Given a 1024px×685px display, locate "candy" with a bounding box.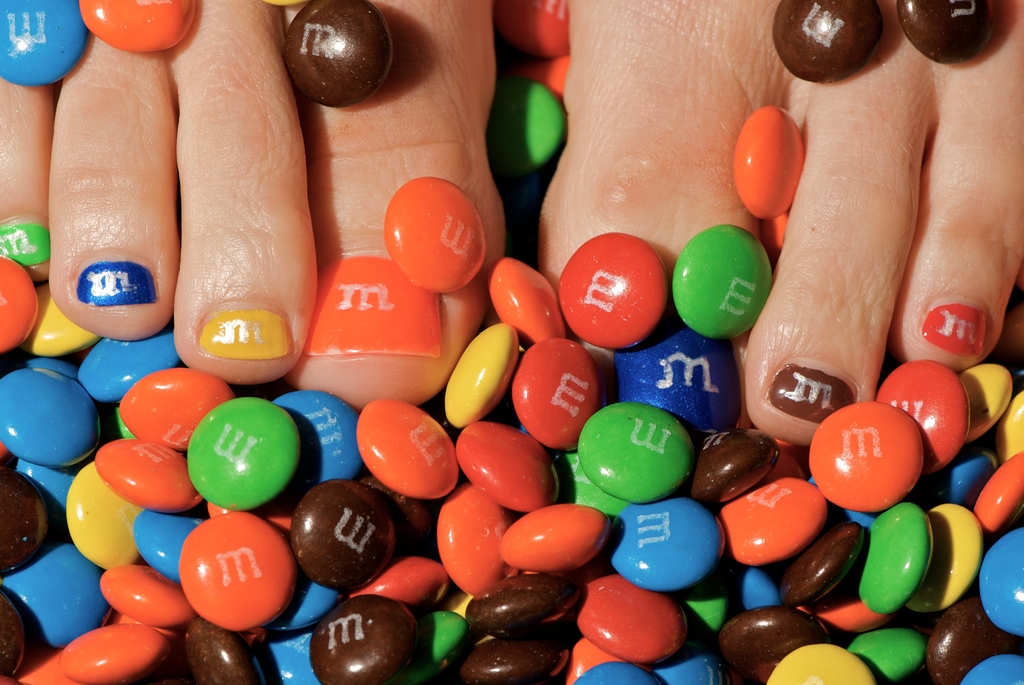
Located: [left=897, top=0, right=1007, bottom=62].
